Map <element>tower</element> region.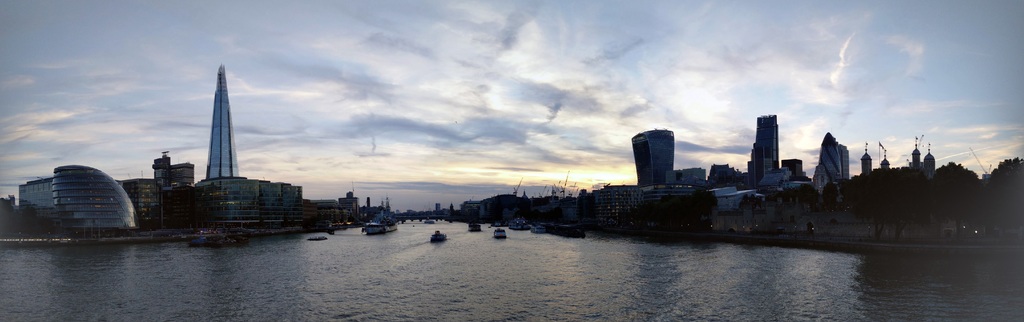
Mapped to 746, 113, 779, 186.
